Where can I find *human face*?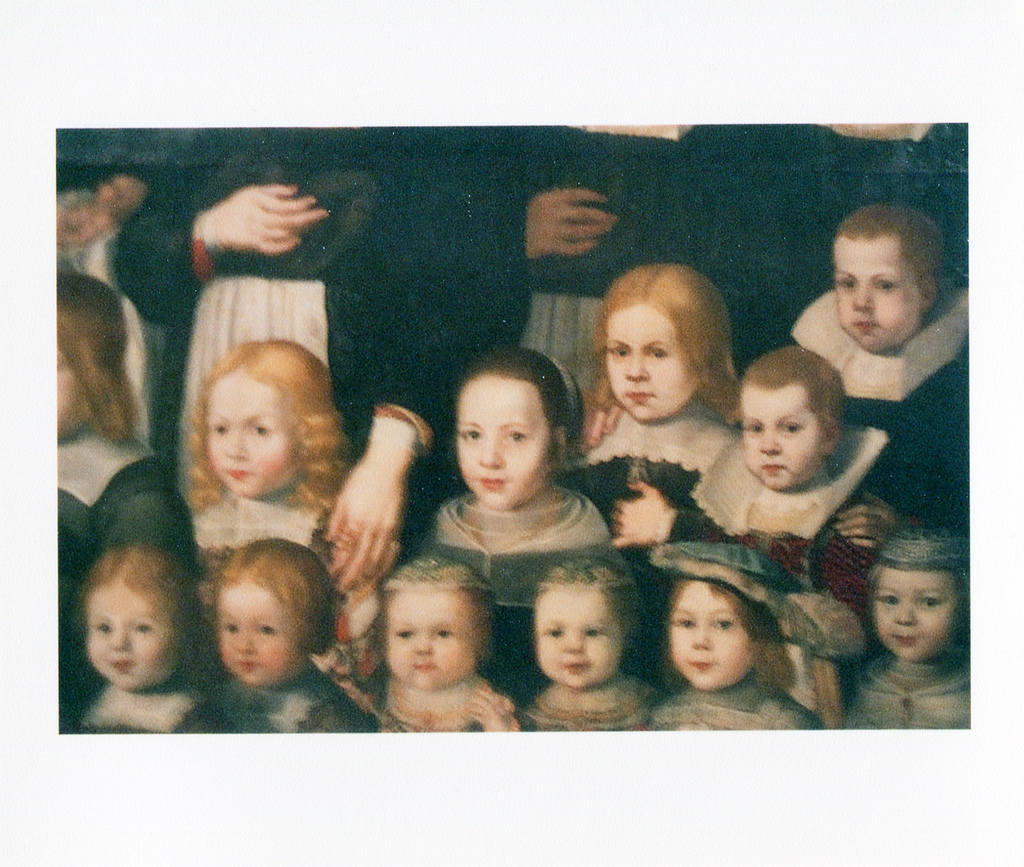
You can find it at region(882, 559, 961, 668).
